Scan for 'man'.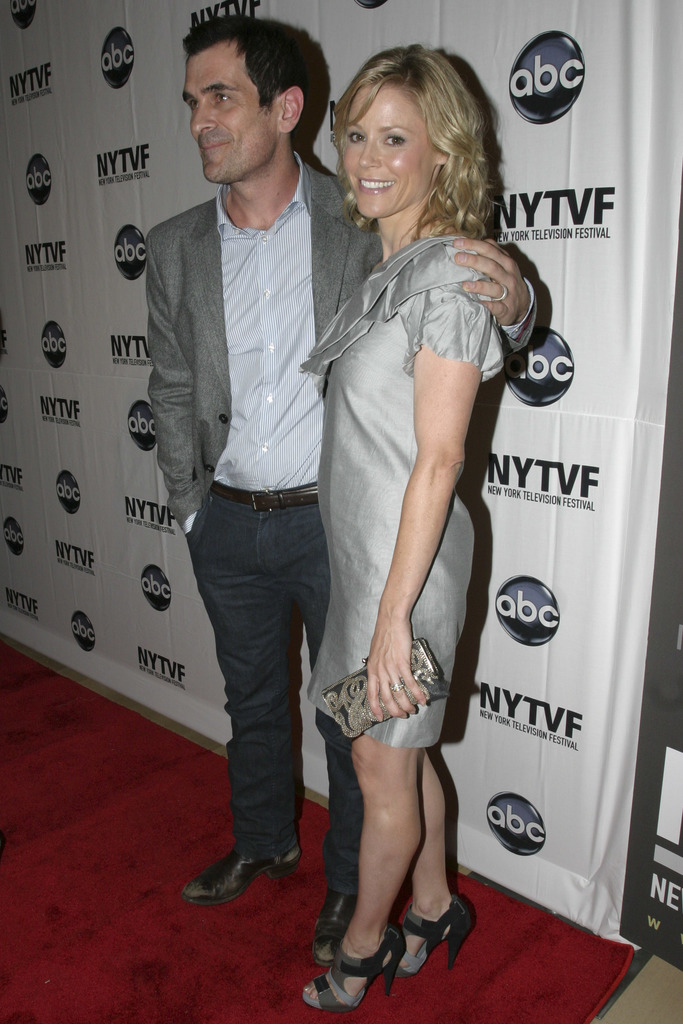
Scan result: left=166, top=17, right=438, bottom=948.
